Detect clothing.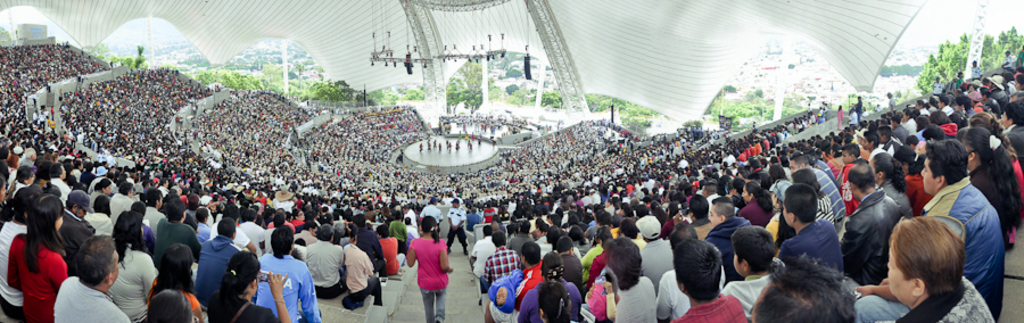
Detected at <region>305, 242, 347, 292</region>.
